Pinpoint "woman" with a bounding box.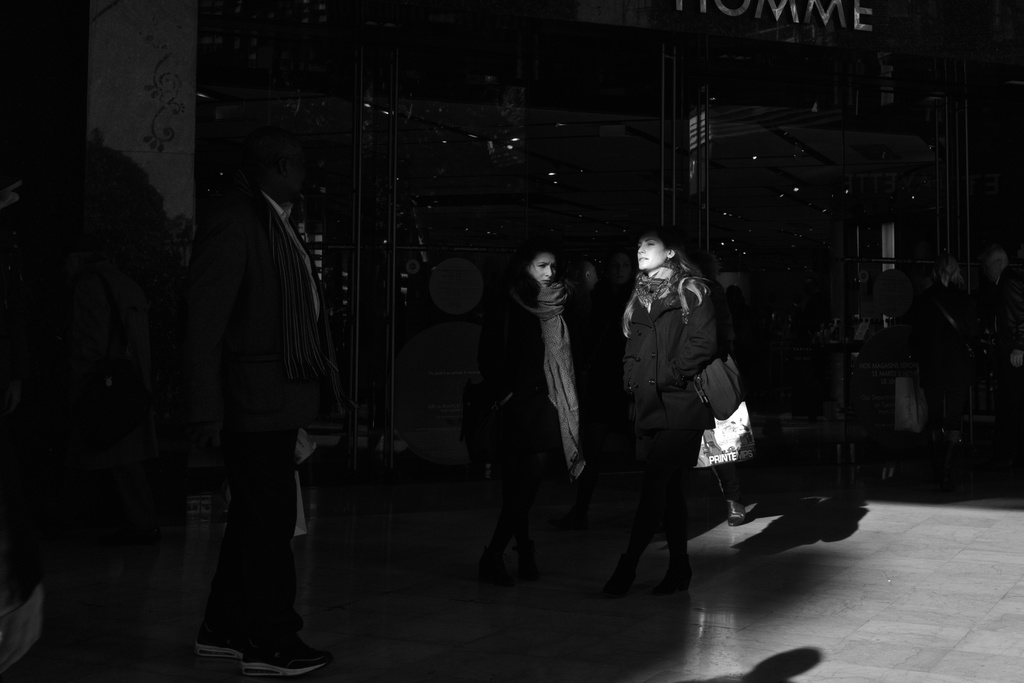
488:242:589:577.
